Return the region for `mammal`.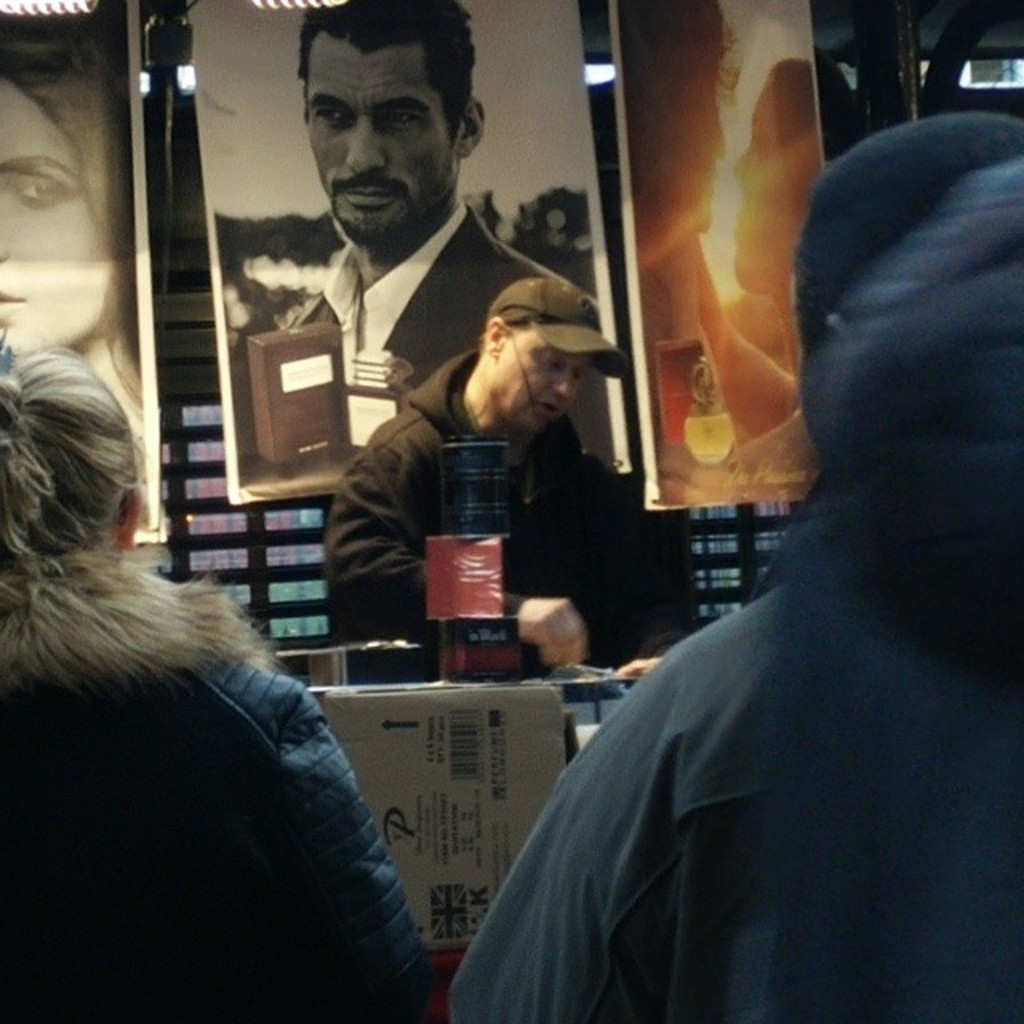
bbox=[696, 66, 821, 496].
